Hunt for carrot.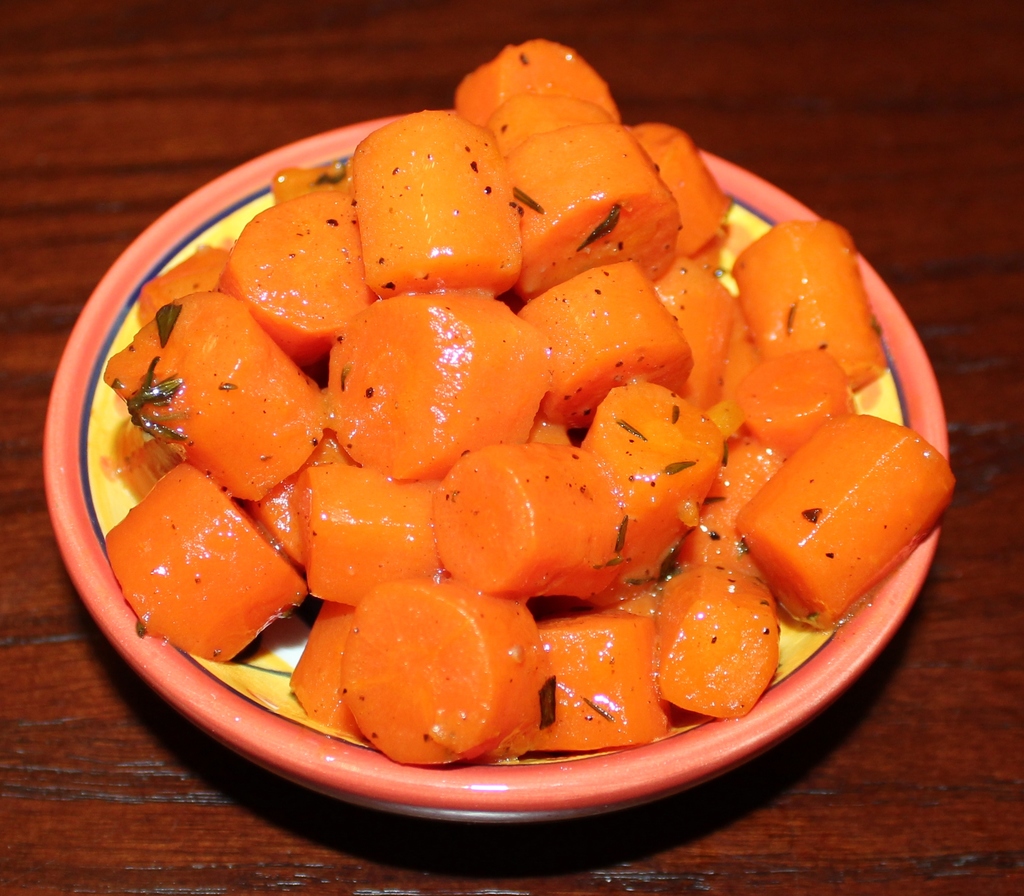
Hunted down at <bbox>95, 480, 334, 683</bbox>.
